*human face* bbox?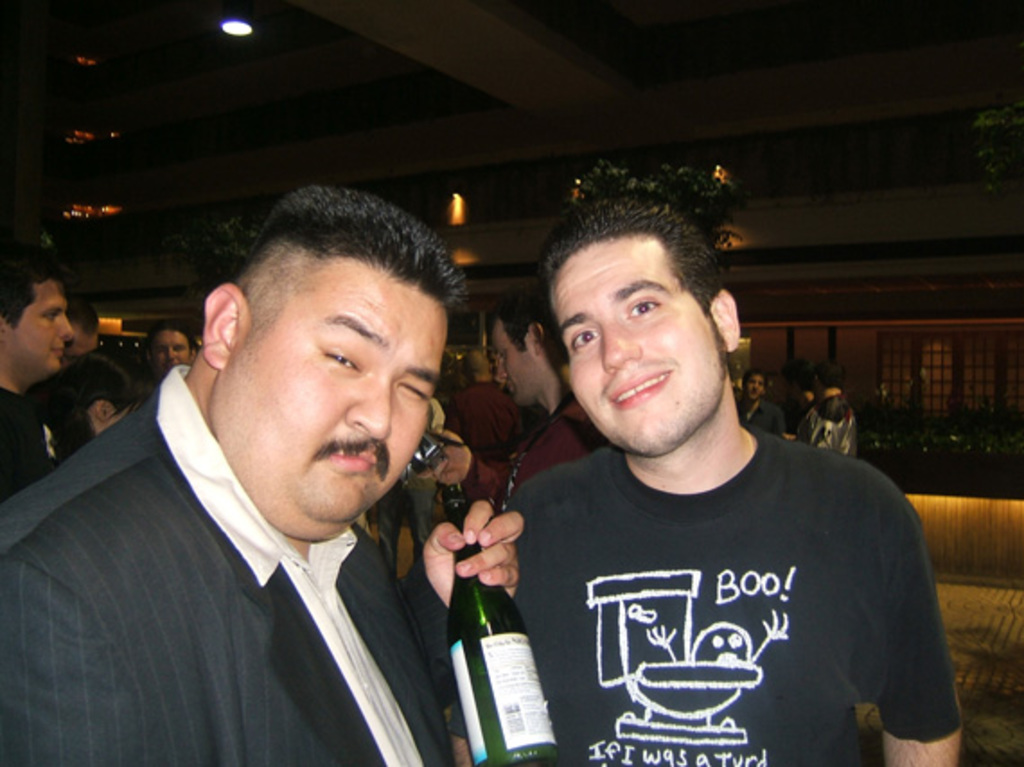
151, 329, 189, 384
